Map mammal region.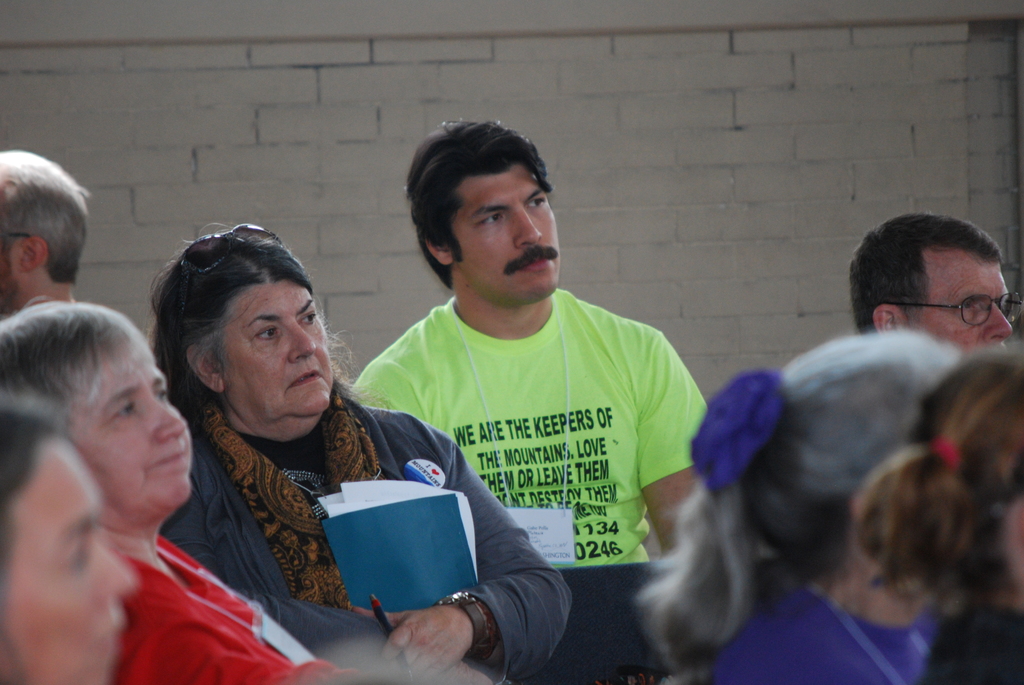
Mapped to locate(0, 295, 388, 684).
